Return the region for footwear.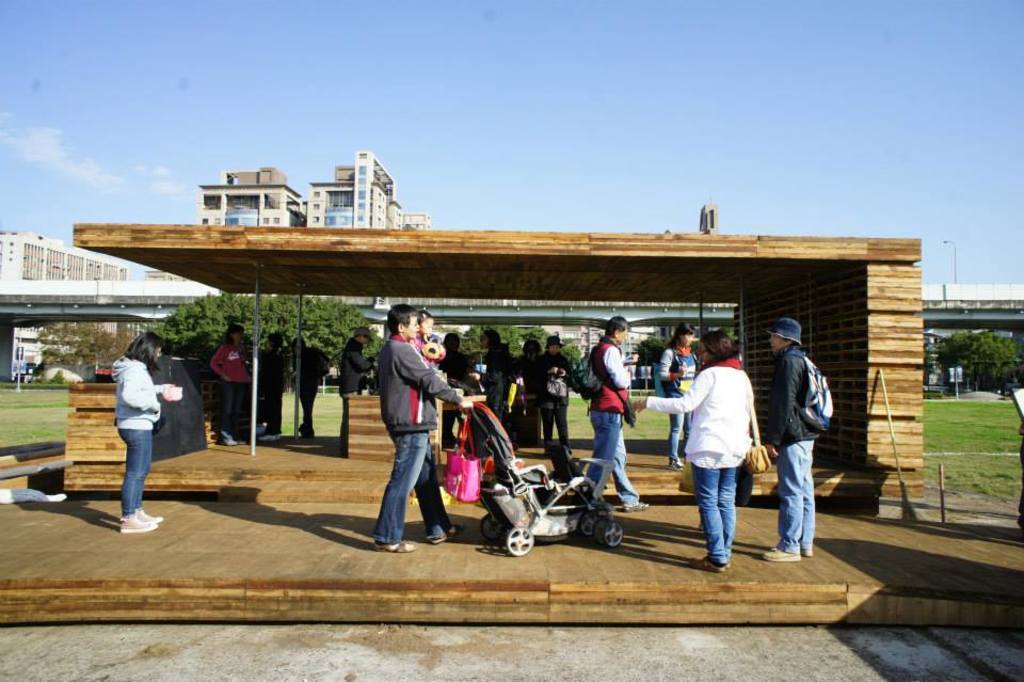
142:511:173:527.
